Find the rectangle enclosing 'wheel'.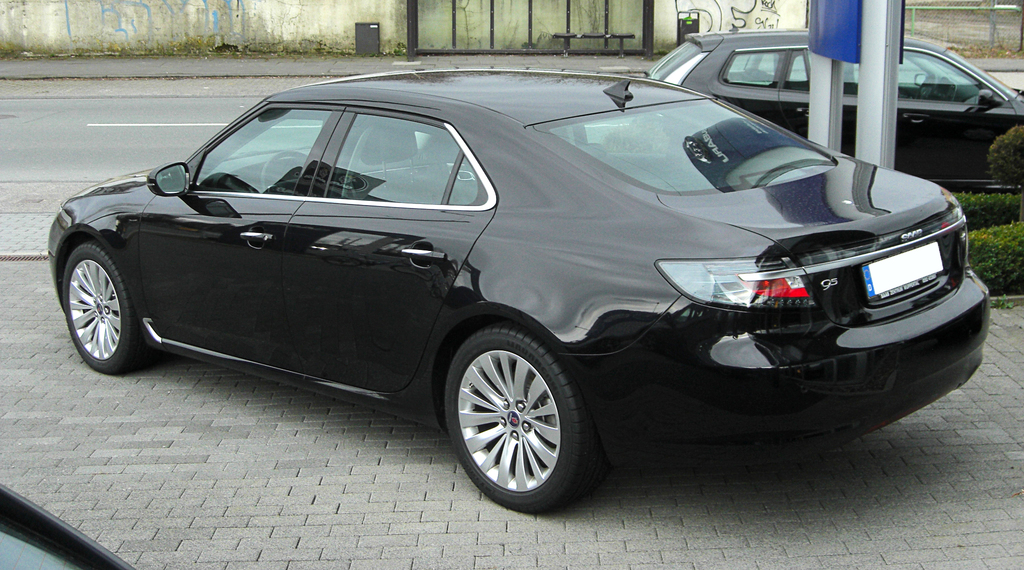
BBox(63, 243, 145, 373).
